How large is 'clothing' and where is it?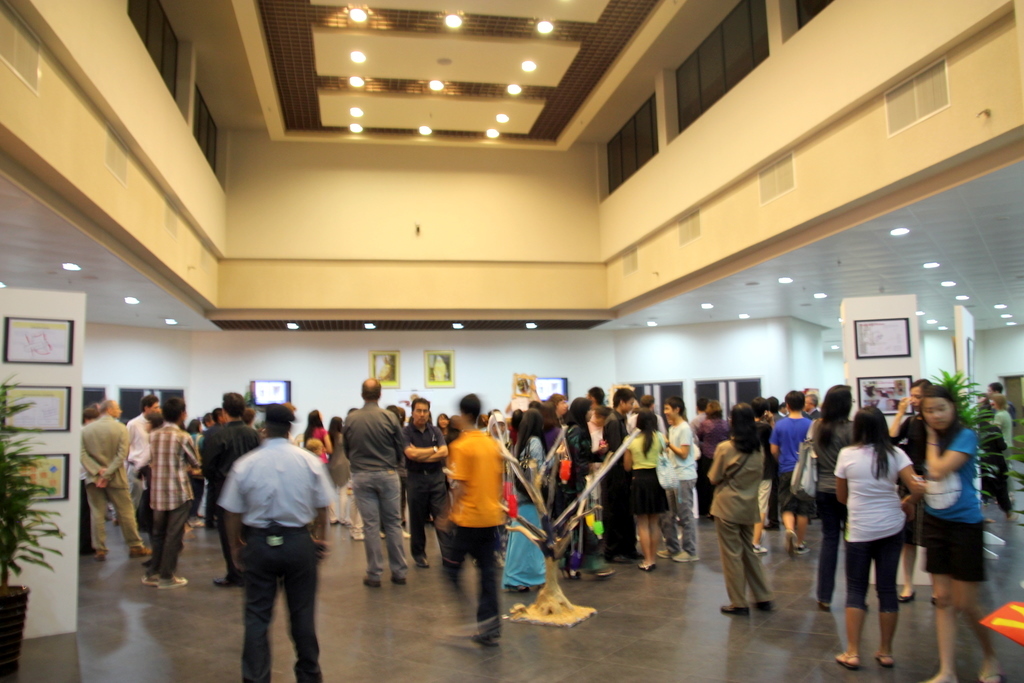
Bounding box: (344,401,406,570).
